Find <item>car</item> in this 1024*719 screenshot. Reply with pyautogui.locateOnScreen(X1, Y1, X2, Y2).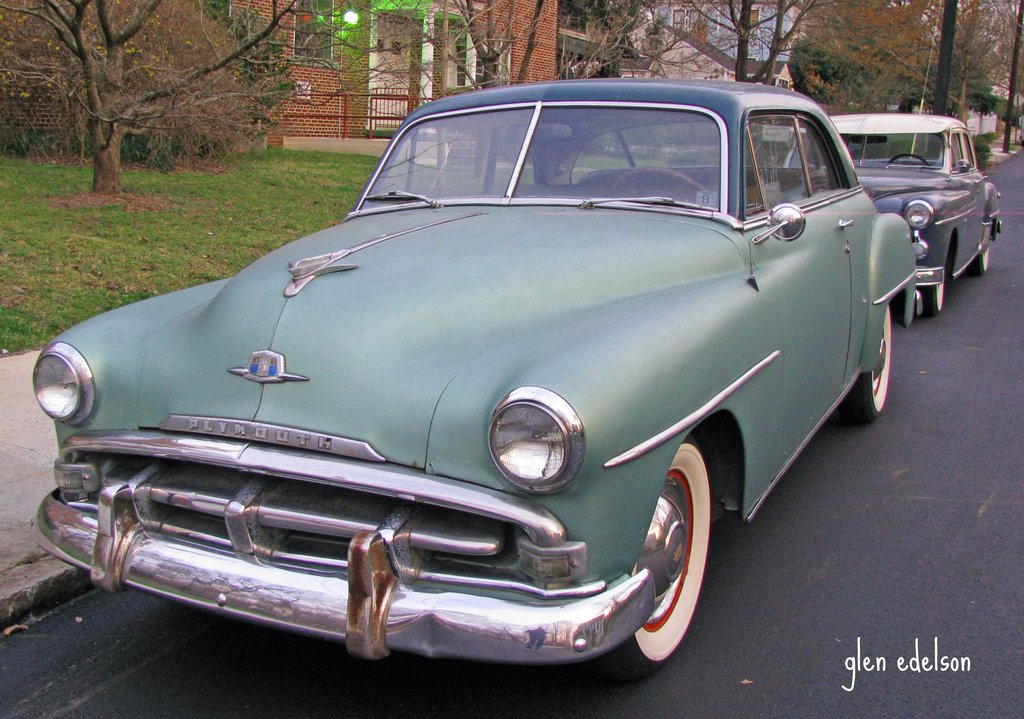
pyautogui.locateOnScreen(784, 114, 1005, 311).
